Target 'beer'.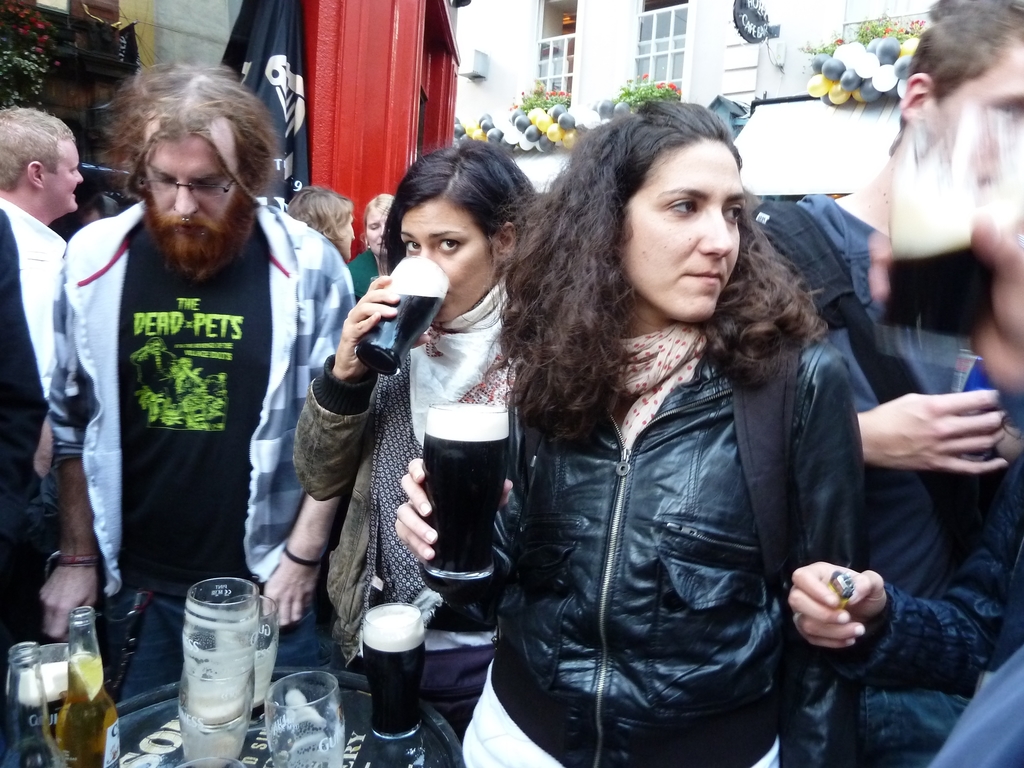
Target region: select_region(353, 254, 449, 385).
